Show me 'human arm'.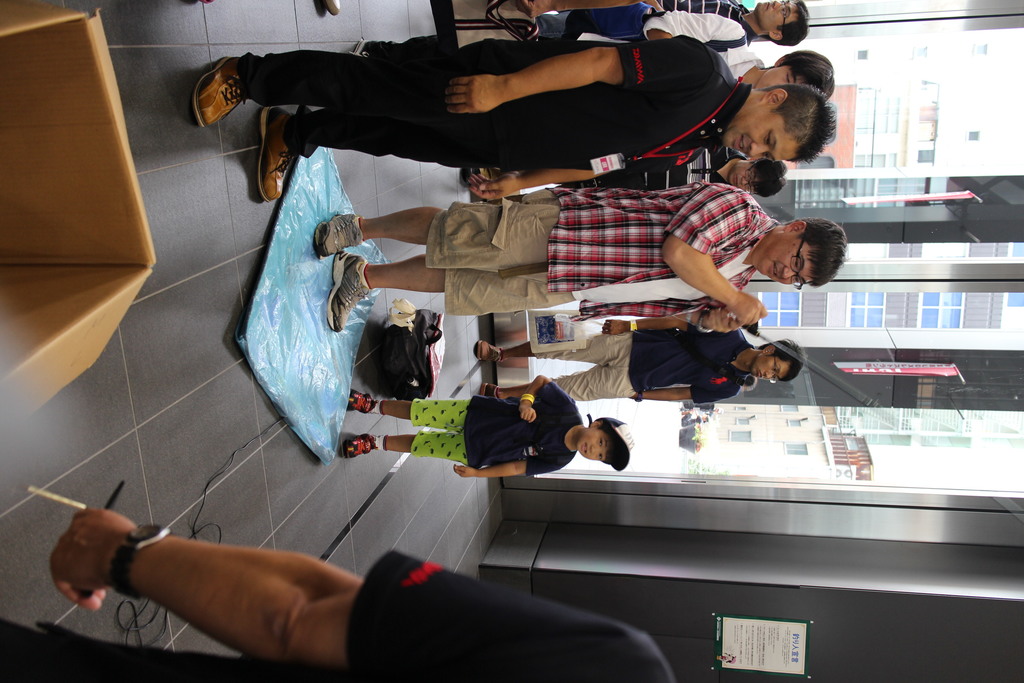
'human arm' is here: detection(453, 452, 567, 482).
